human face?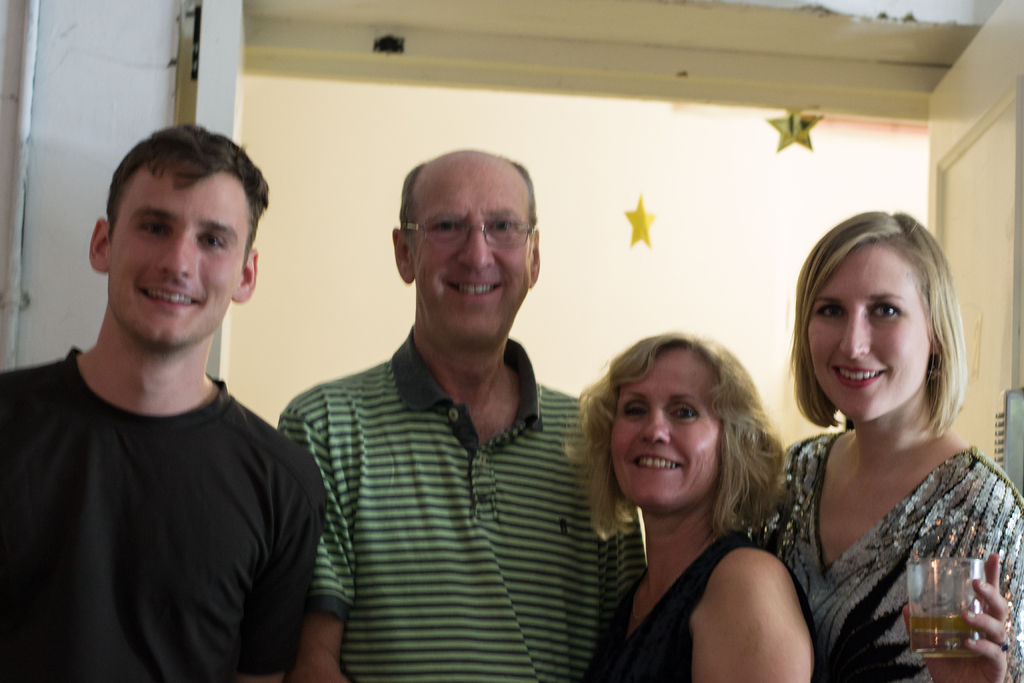
locate(410, 156, 531, 345)
